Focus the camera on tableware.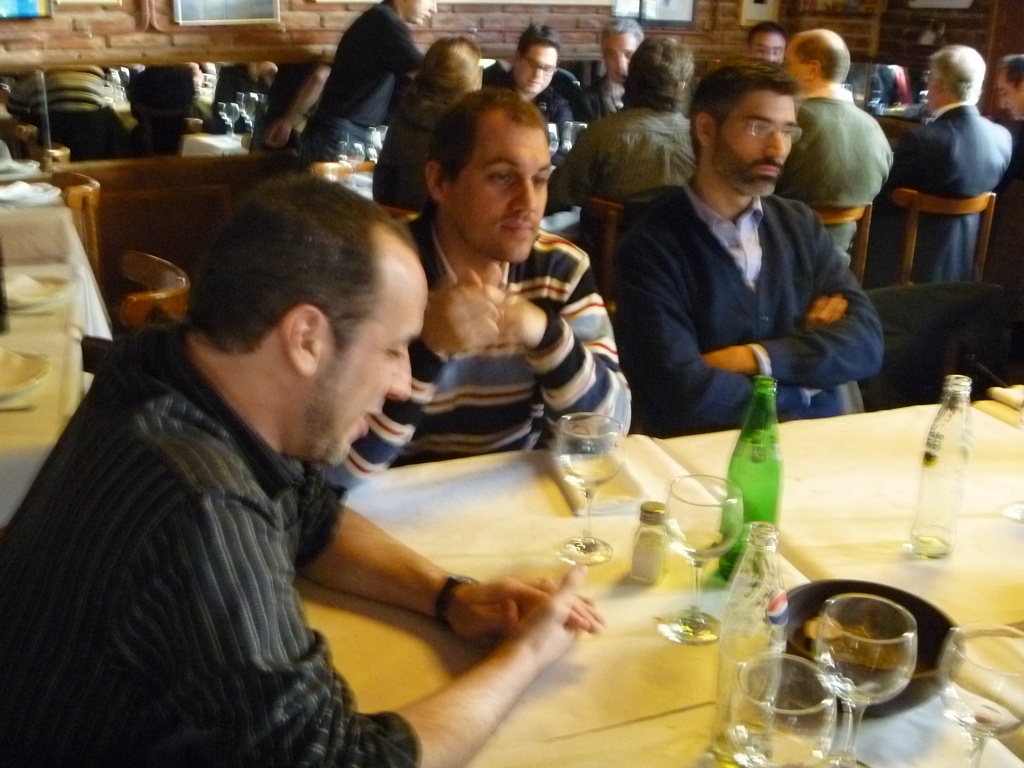
Focus region: [left=656, top=471, right=744, bottom=643].
